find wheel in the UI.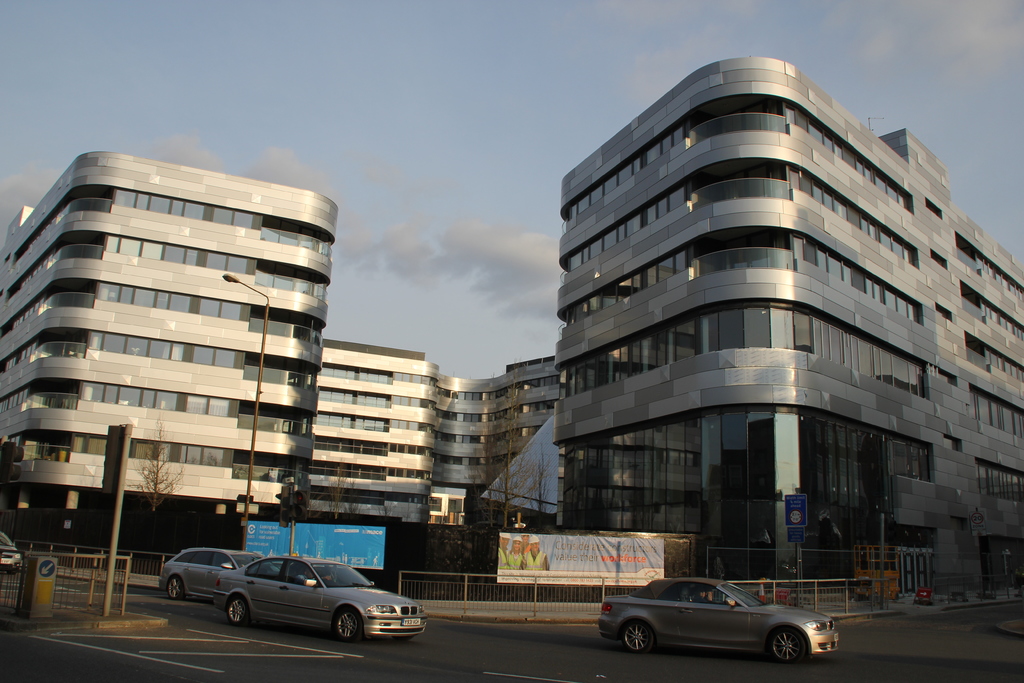
UI element at bbox=(764, 626, 813, 667).
